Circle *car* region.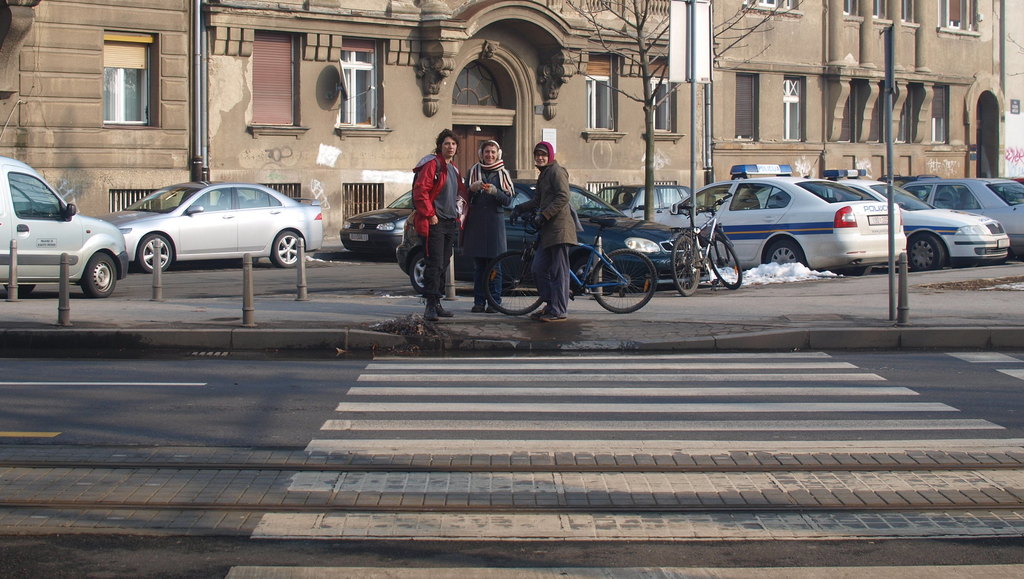
Region: bbox=[833, 166, 1012, 267].
